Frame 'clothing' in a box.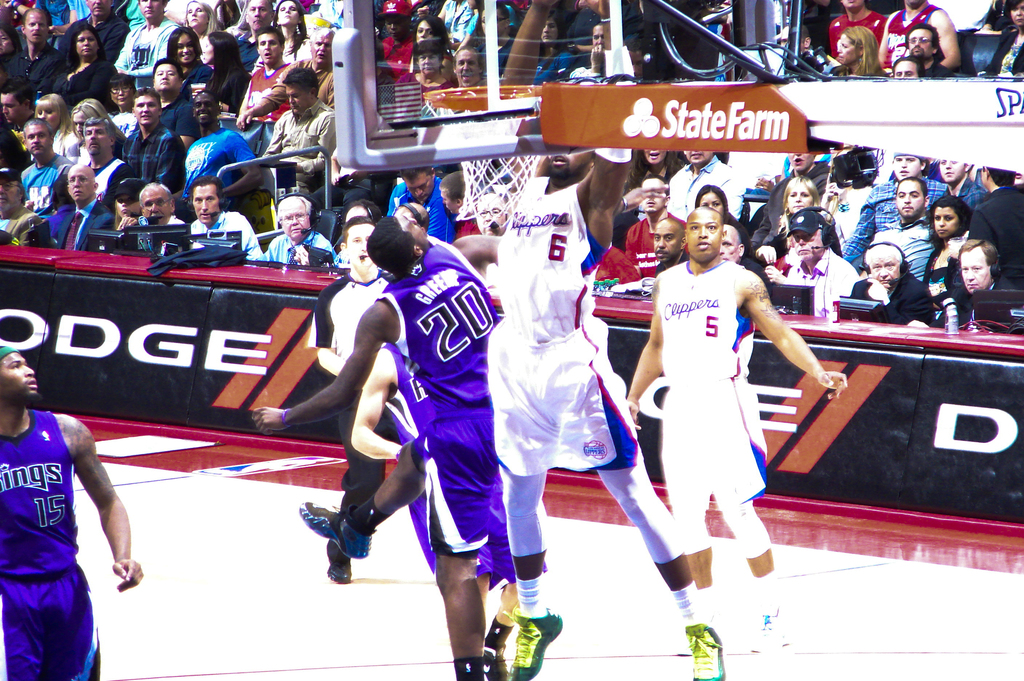
x1=54 y1=117 x2=72 y2=170.
